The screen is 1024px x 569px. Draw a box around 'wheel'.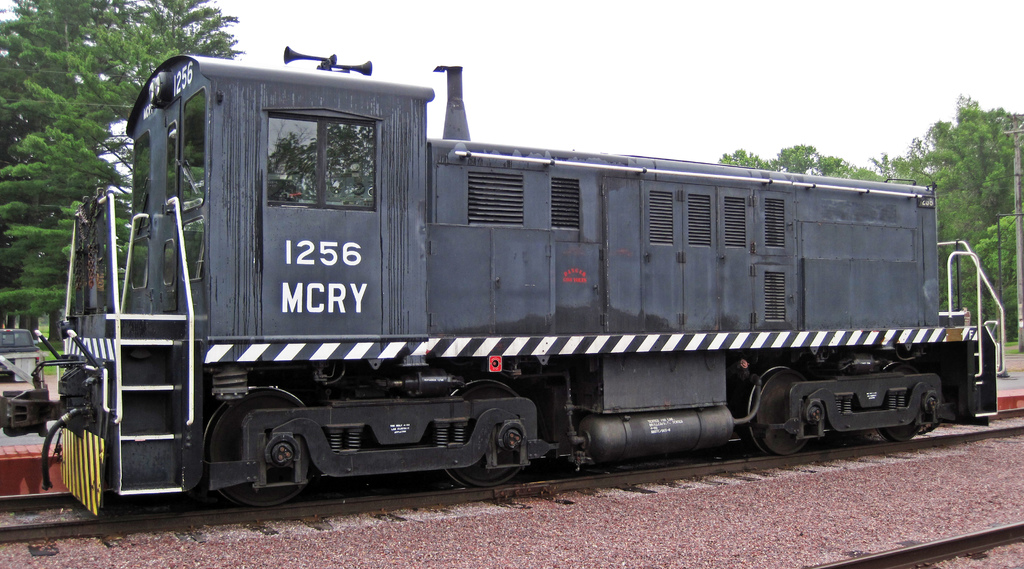
x1=202 y1=386 x2=315 y2=507.
